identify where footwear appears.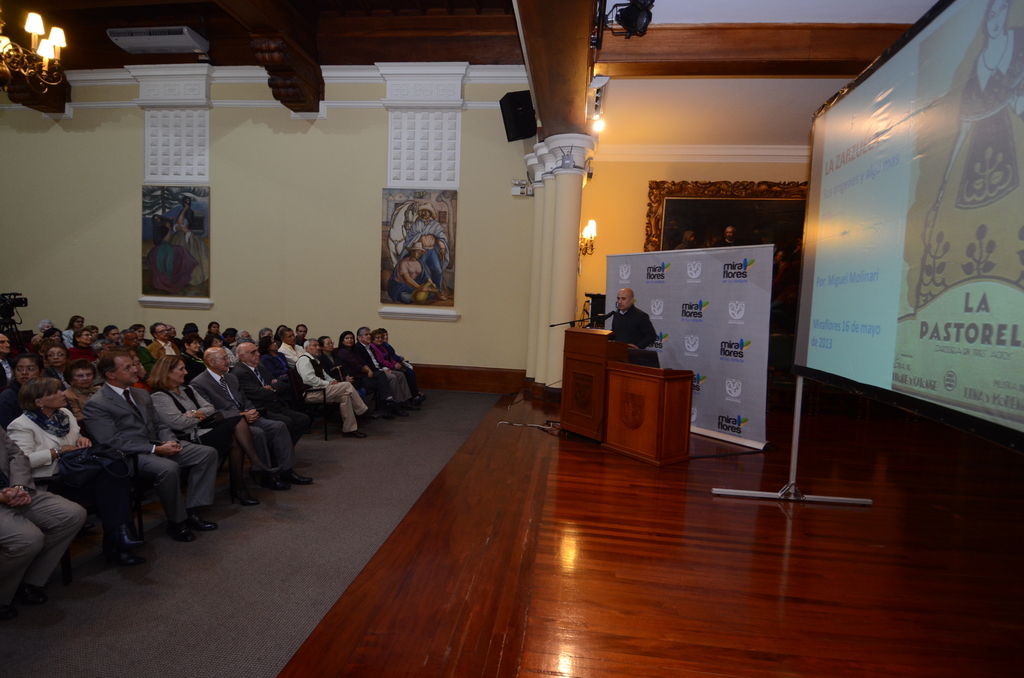
Appears at (167, 523, 204, 541).
